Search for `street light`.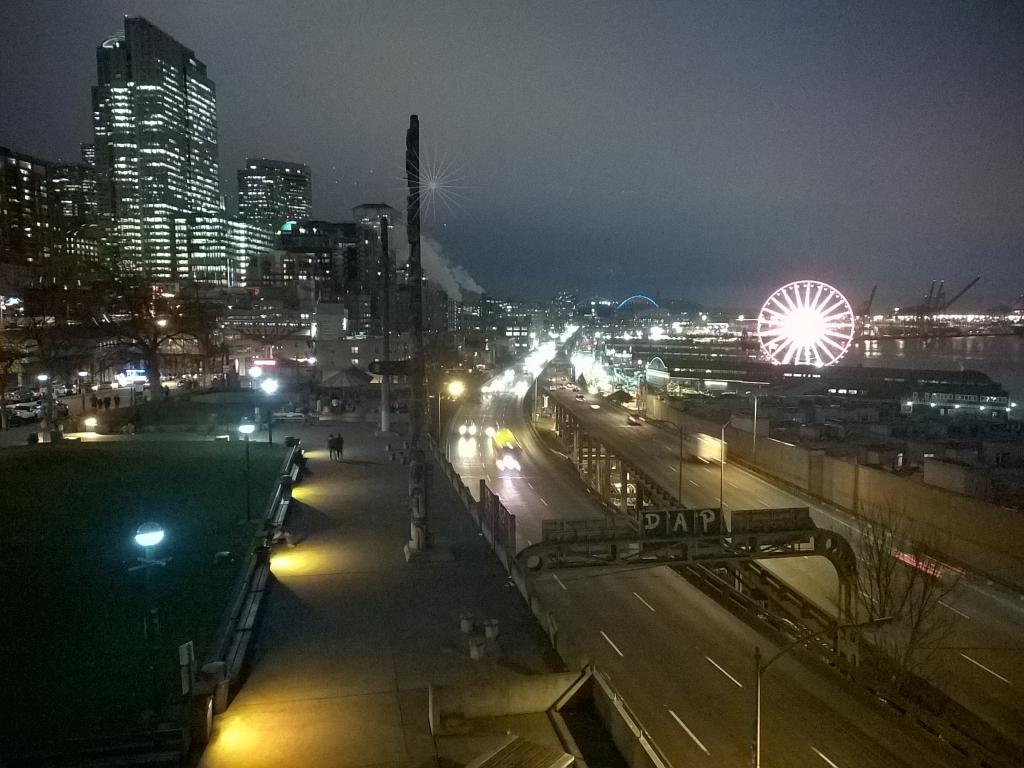
Found at pyautogui.locateOnScreen(650, 418, 682, 507).
